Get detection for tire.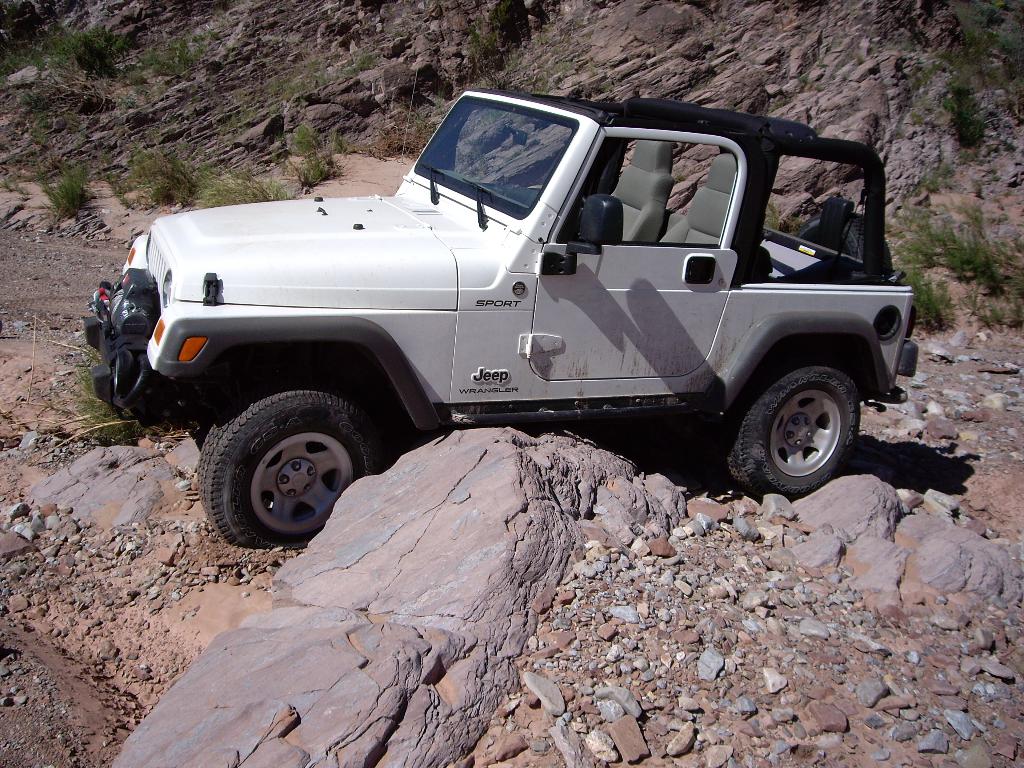
Detection: 718:357:863:495.
